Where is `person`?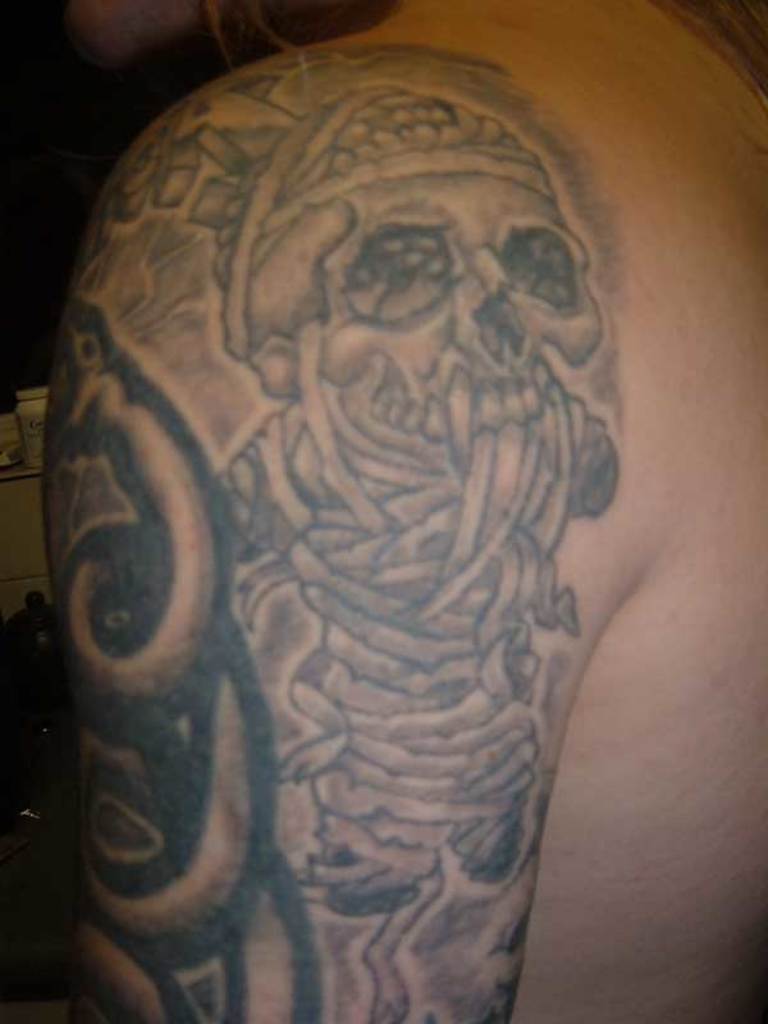
(left=8, top=0, right=767, bottom=1023).
